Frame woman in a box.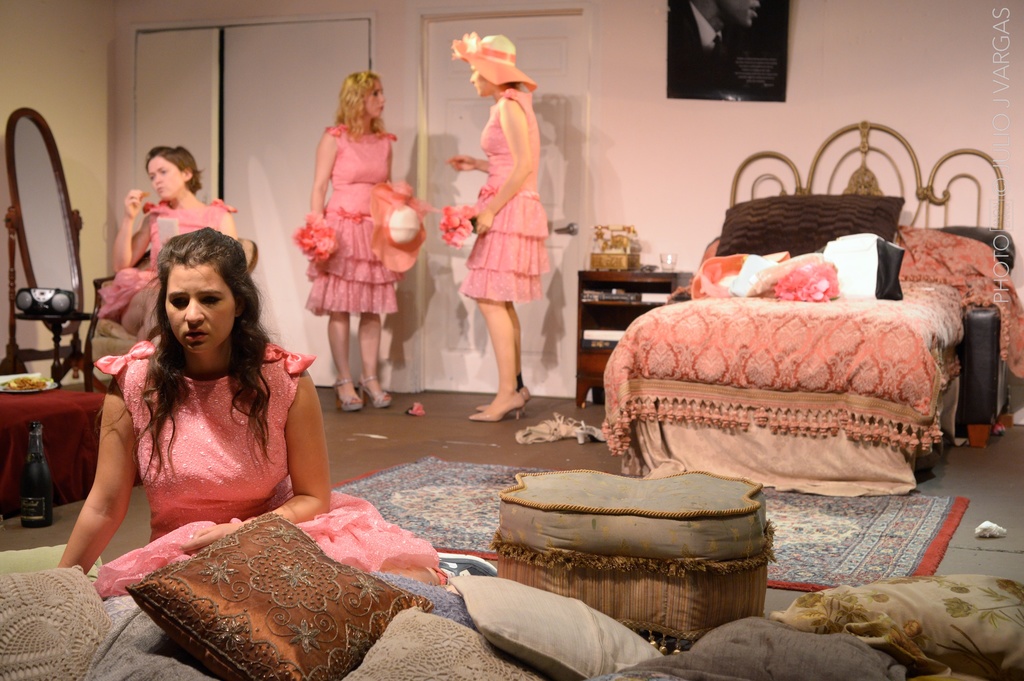
[left=51, top=225, right=502, bottom=586].
